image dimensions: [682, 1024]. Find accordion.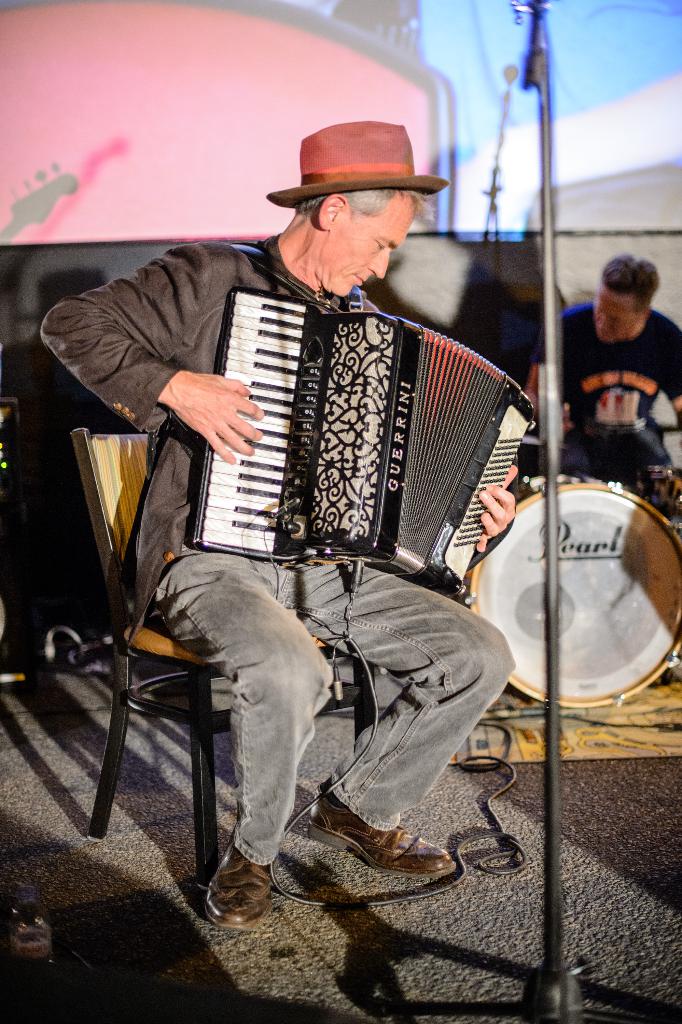
181/289/542/557.
